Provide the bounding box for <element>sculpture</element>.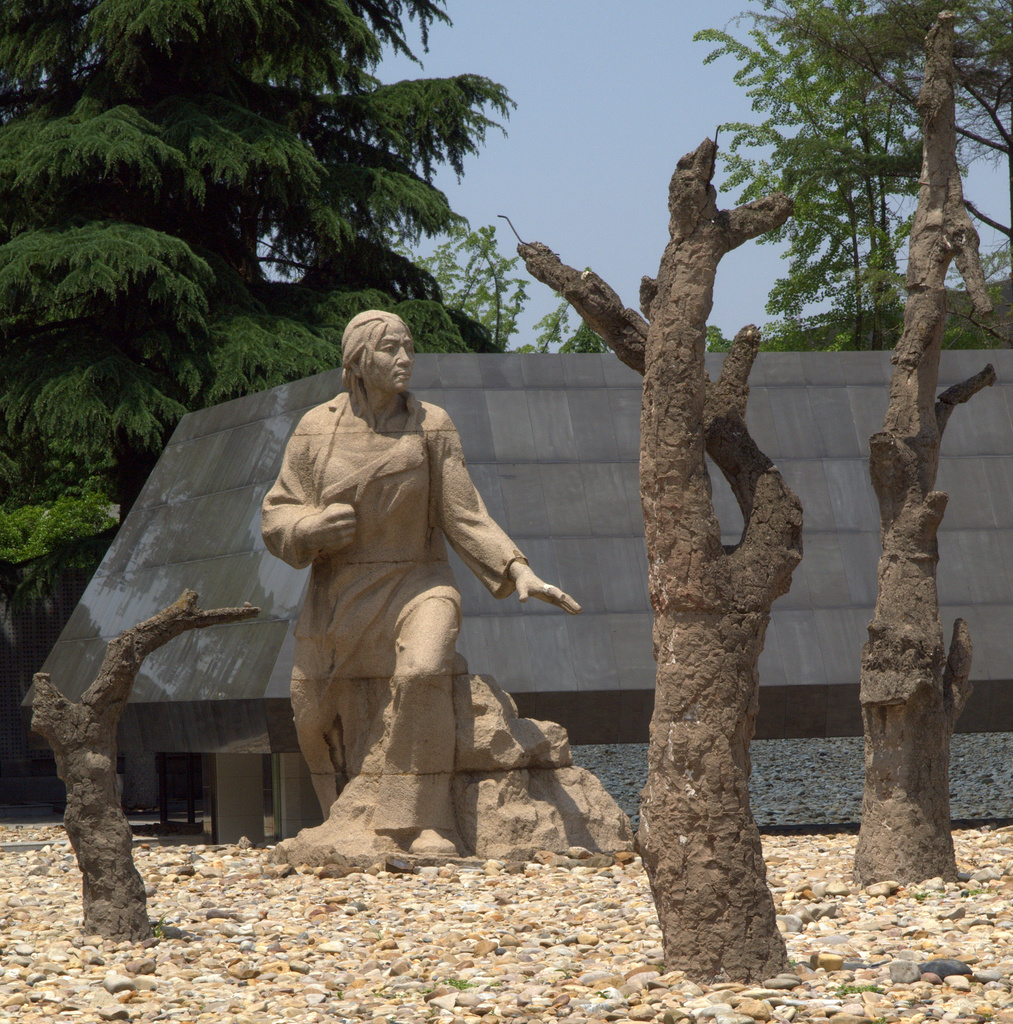
[207,307,566,877].
